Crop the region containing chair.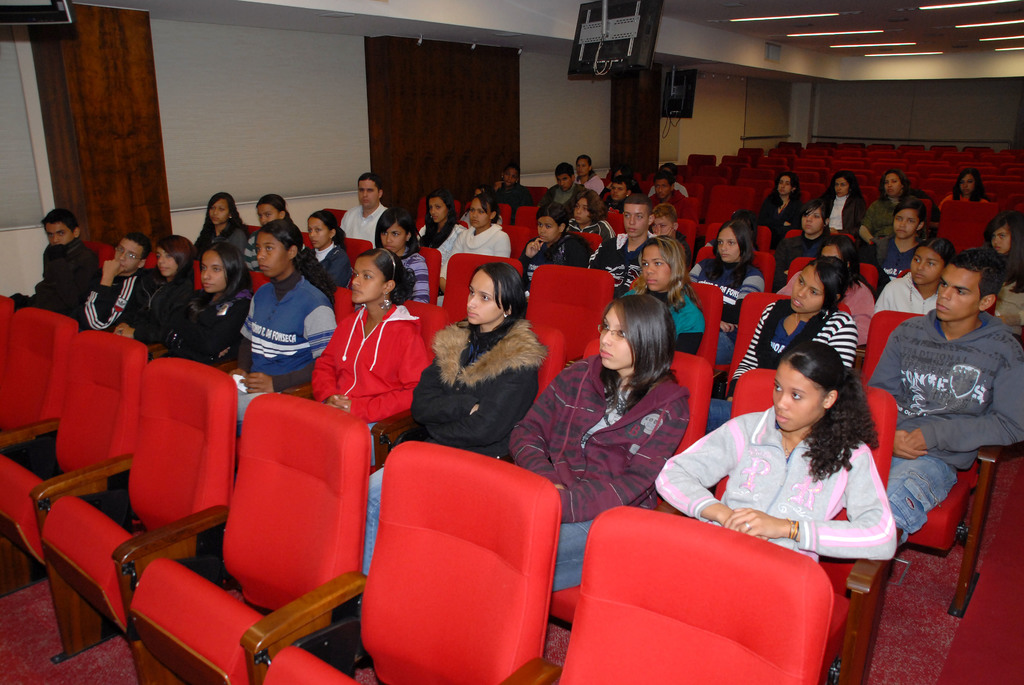
Crop region: <bbox>859, 306, 1004, 620</bbox>.
